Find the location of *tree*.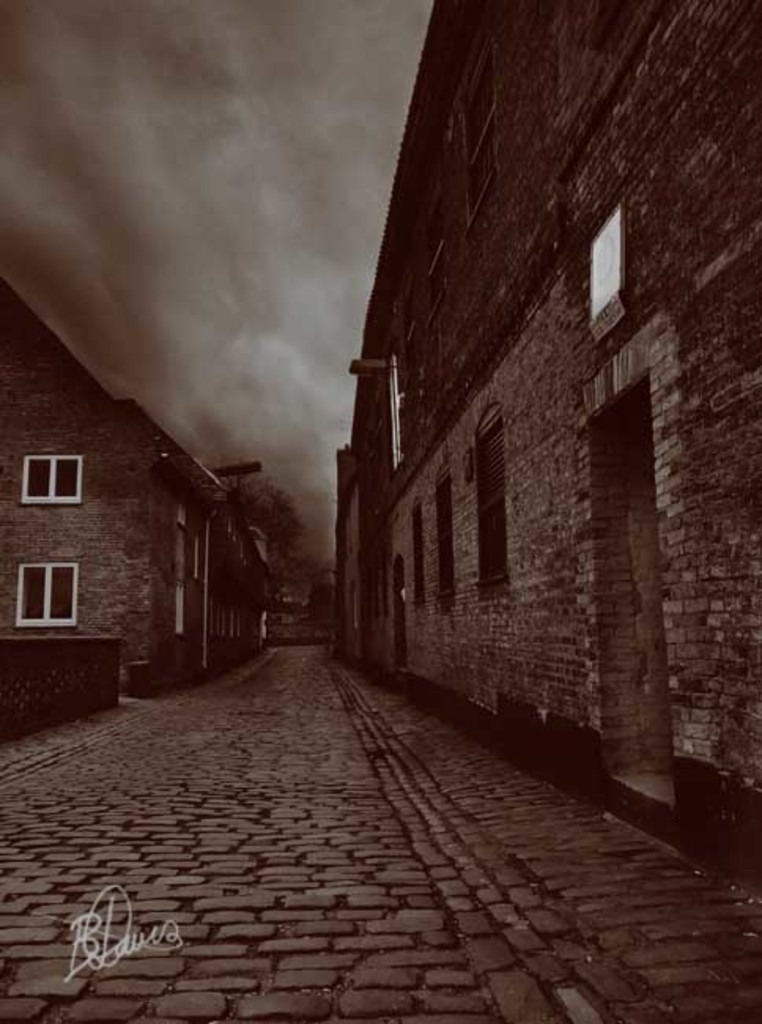
Location: x1=241, y1=474, x2=305, y2=561.
